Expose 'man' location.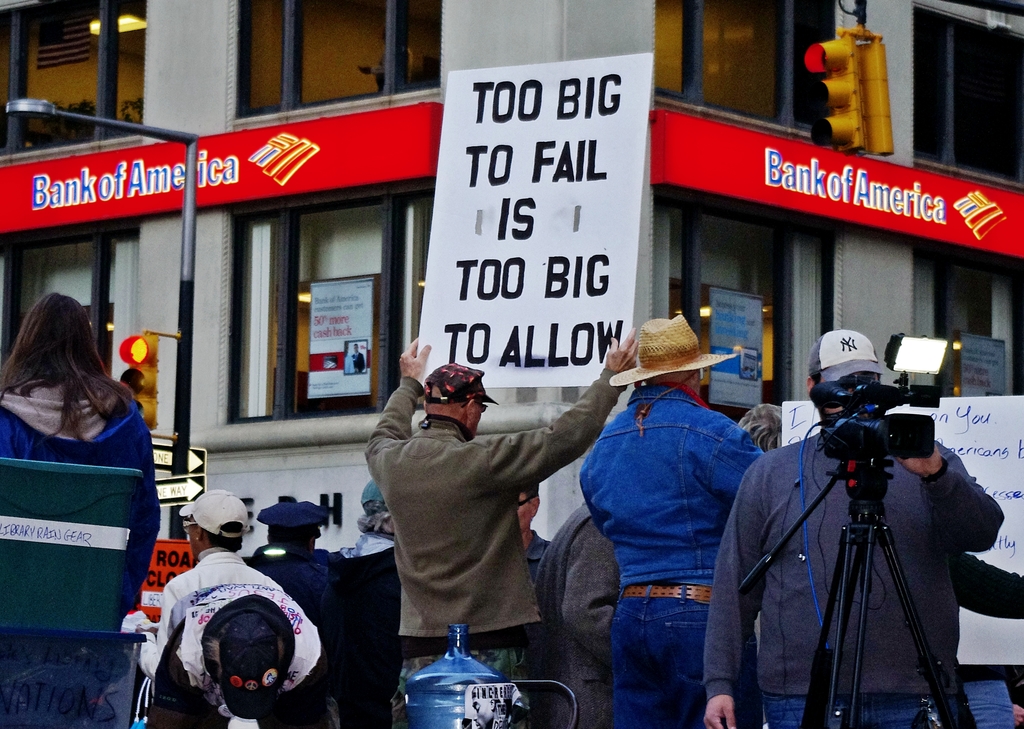
Exposed at (332,479,404,728).
